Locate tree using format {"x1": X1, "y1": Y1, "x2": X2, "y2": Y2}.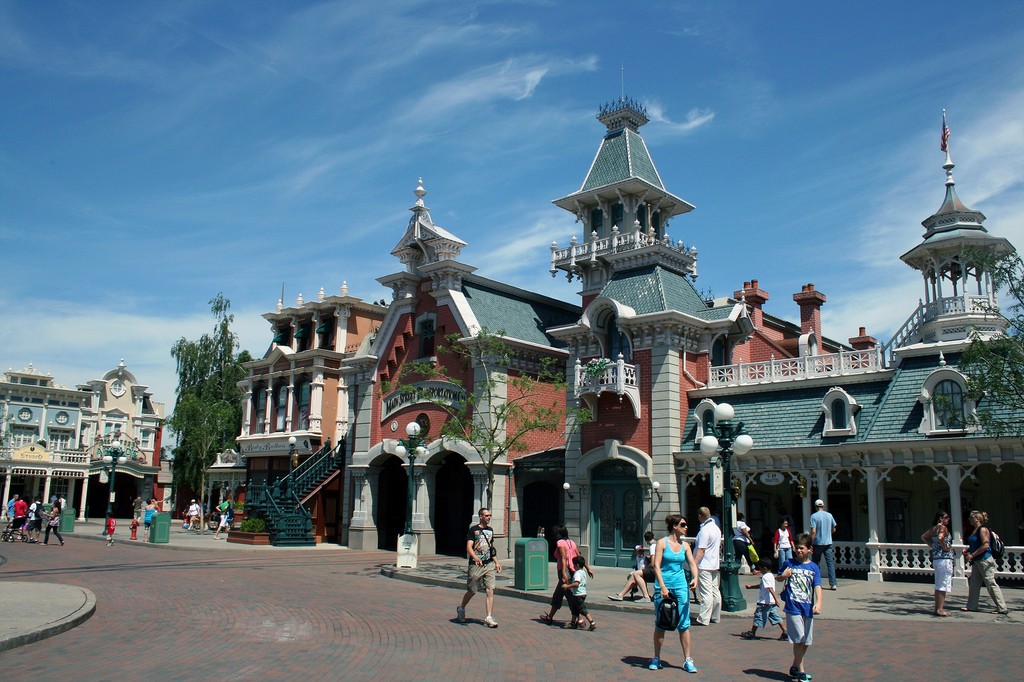
{"x1": 152, "y1": 331, "x2": 225, "y2": 502}.
